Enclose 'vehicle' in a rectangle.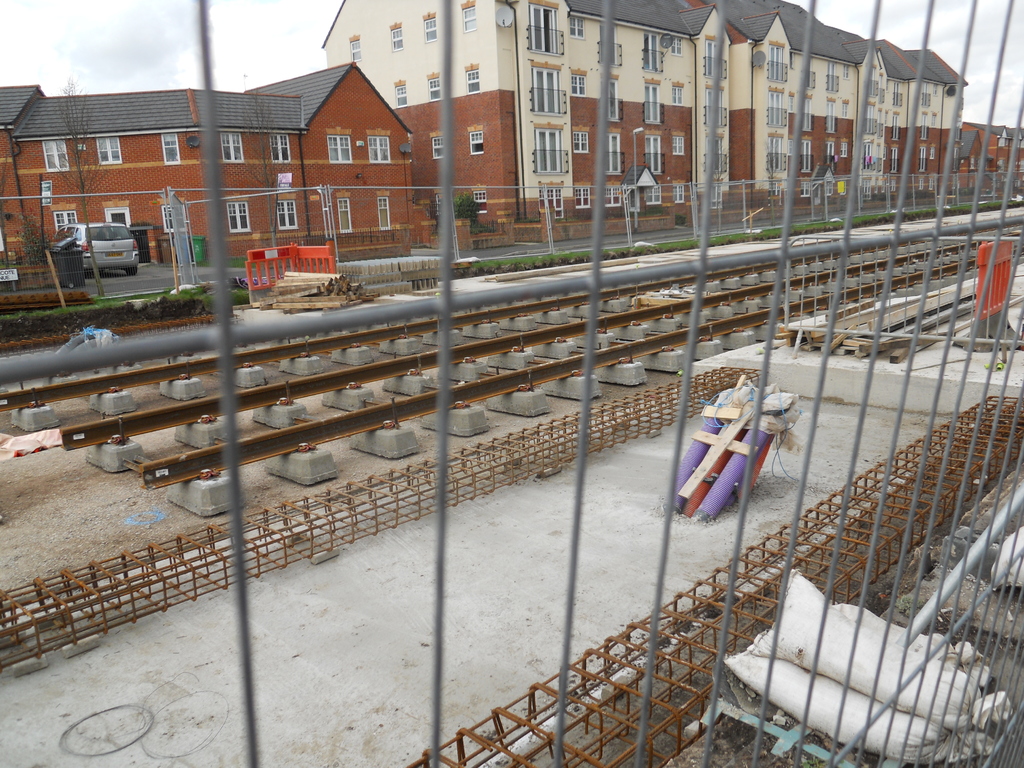
pyautogui.locateOnScreen(47, 204, 146, 273).
